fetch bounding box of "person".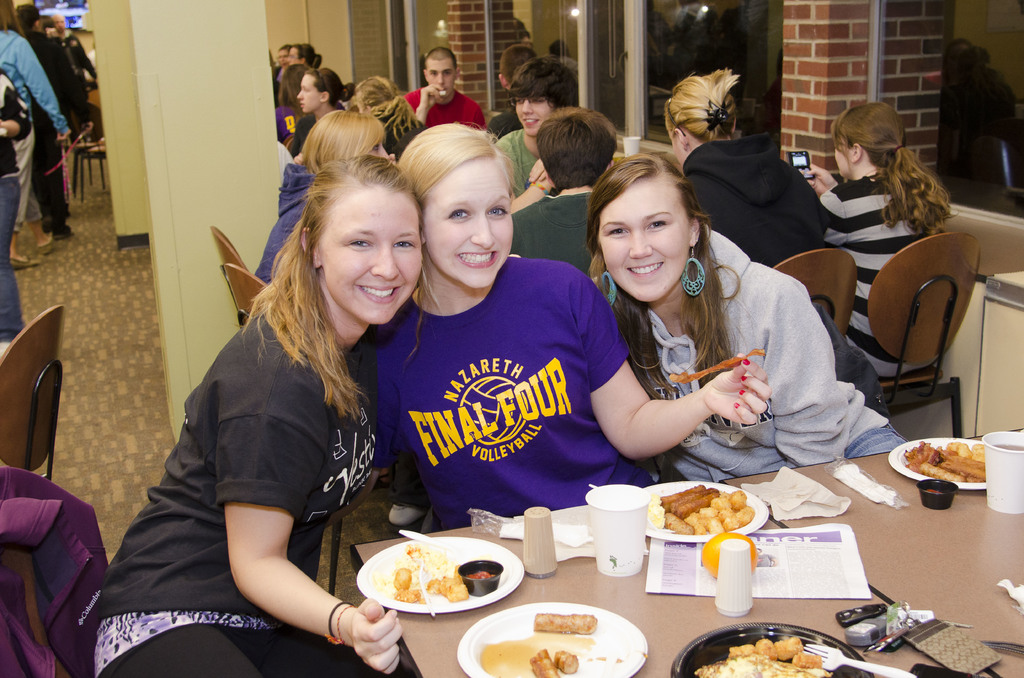
Bbox: [x1=270, y1=45, x2=292, y2=112].
